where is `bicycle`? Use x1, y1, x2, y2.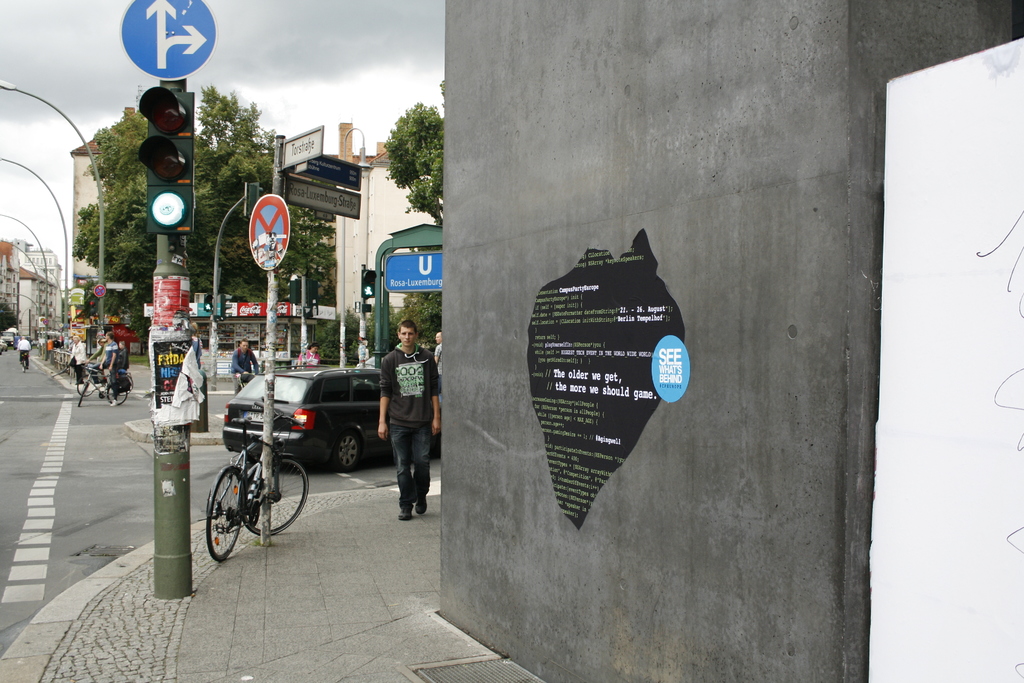
191, 409, 300, 568.
